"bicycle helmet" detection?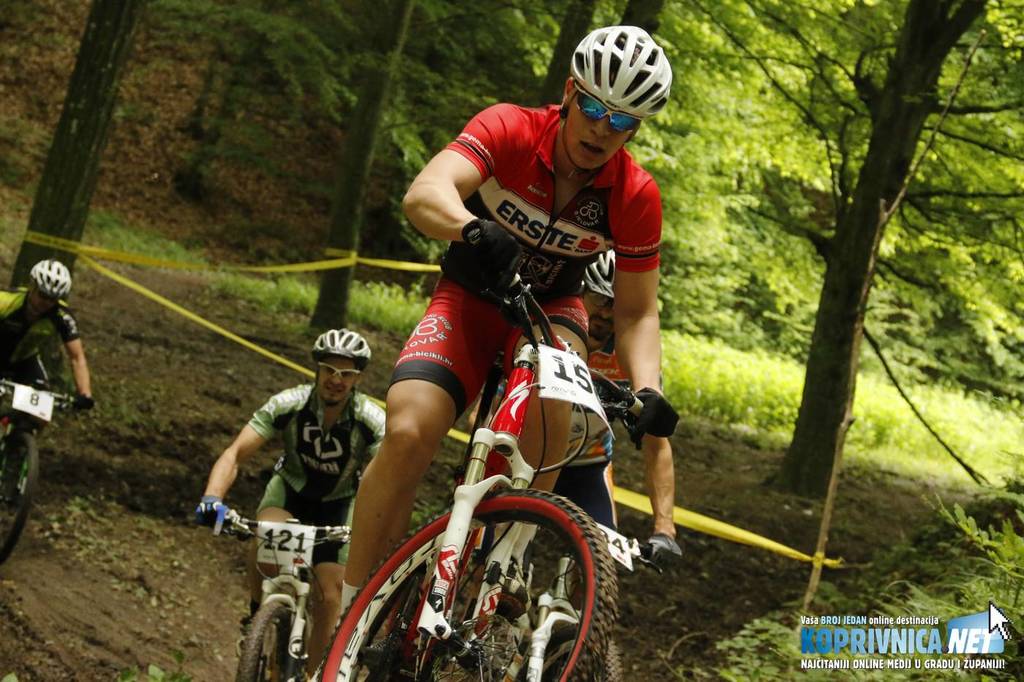
bbox(27, 253, 70, 299)
